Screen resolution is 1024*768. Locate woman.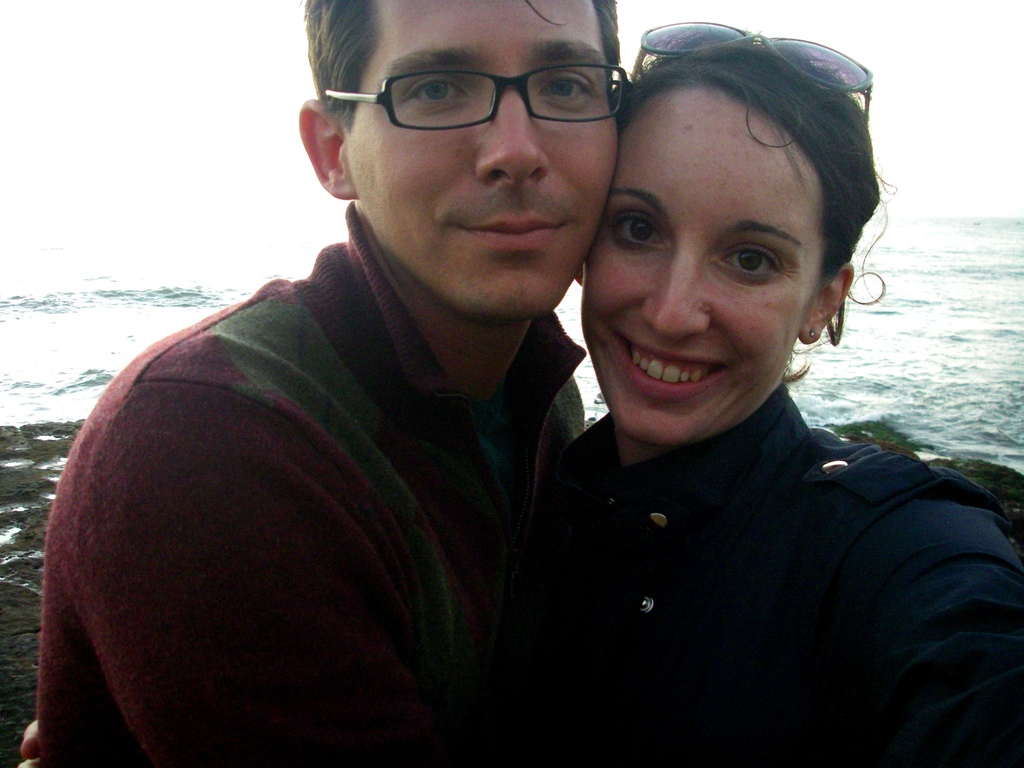
(450, 28, 994, 767).
